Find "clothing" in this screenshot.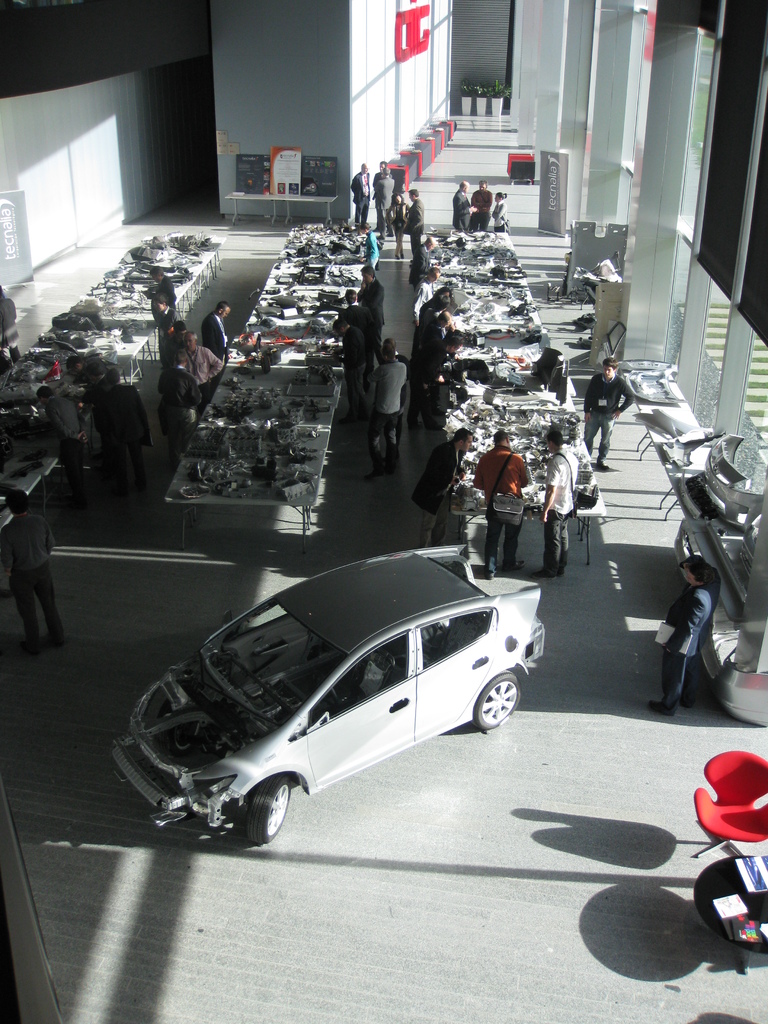
The bounding box for "clothing" is (x1=478, y1=440, x2=532, y2=568).
